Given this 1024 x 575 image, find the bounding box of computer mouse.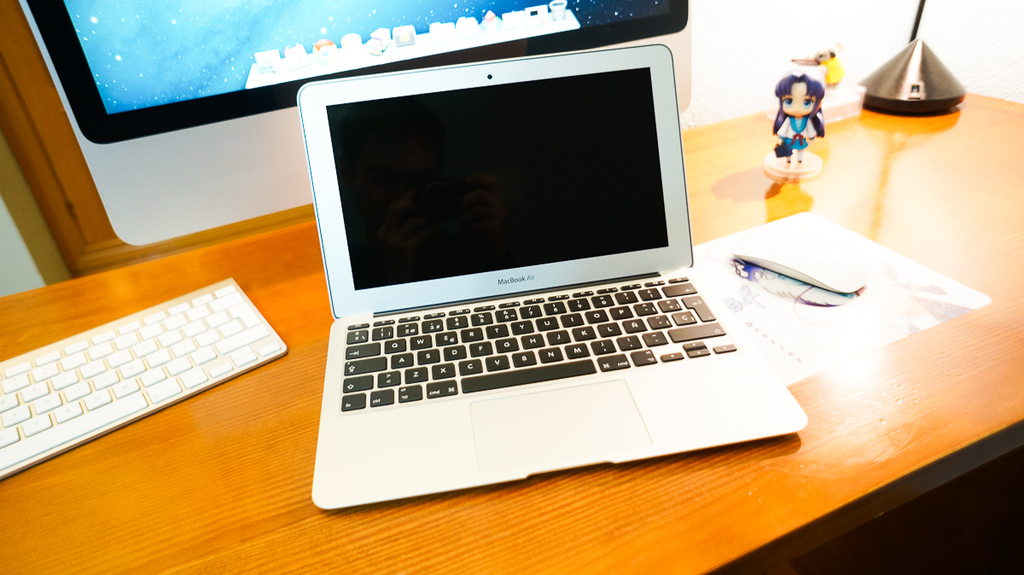
{"x1": 736, "y1": 229, "x2": 868, "y2": 294}.
